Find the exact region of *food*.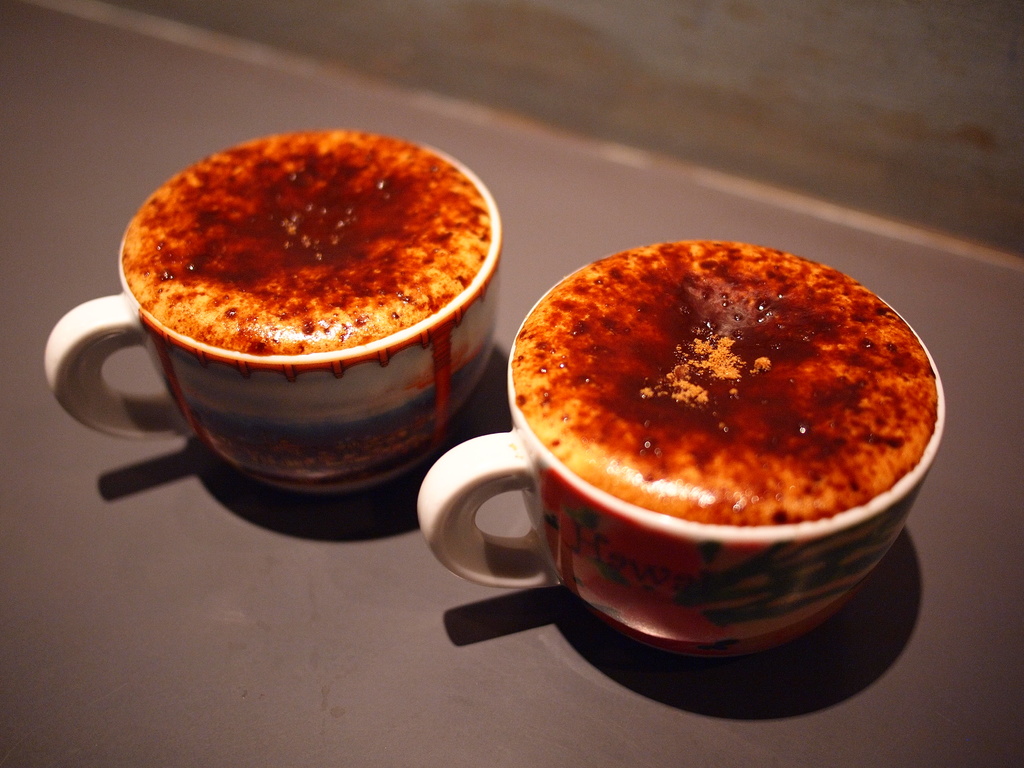
Exact region: [left=122, top=134, right=479, bottom=396].
